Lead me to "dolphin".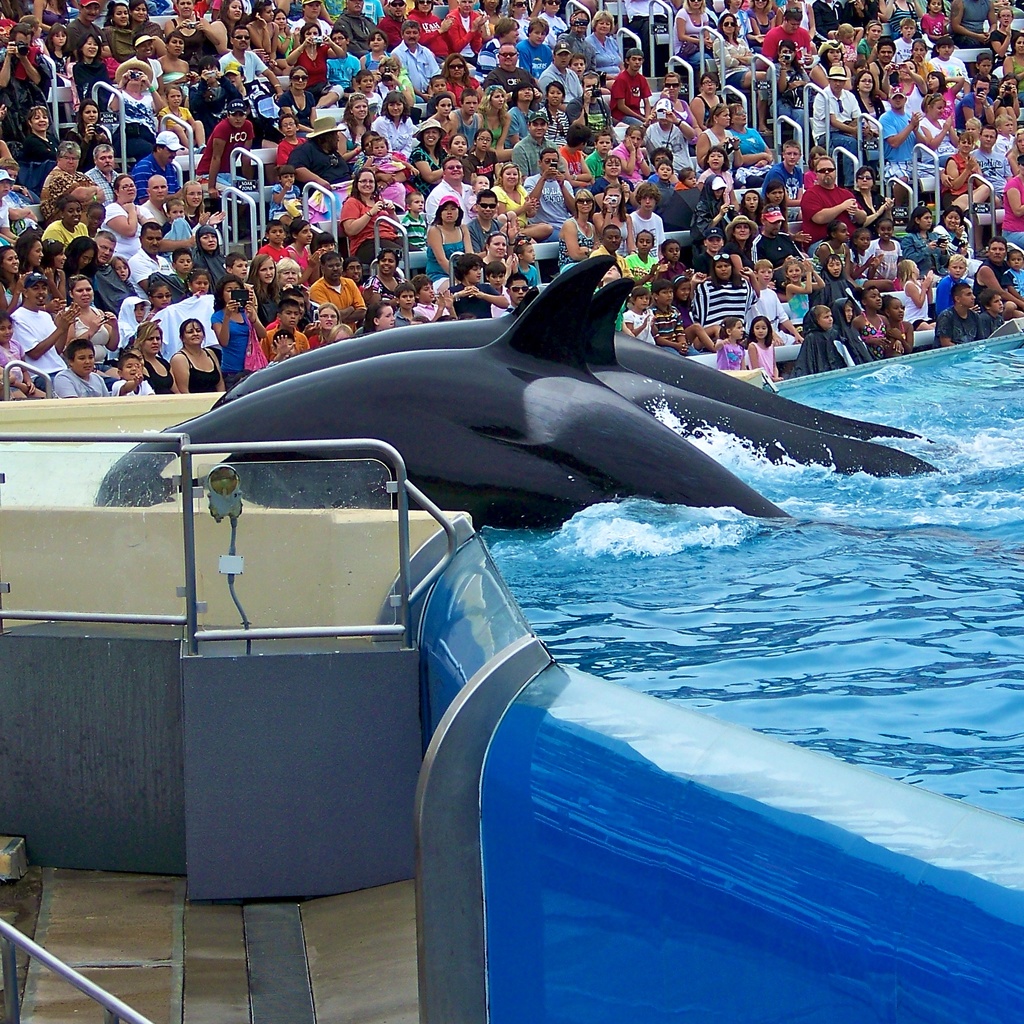
Lead to BBox(213, 281, 929, 440).
